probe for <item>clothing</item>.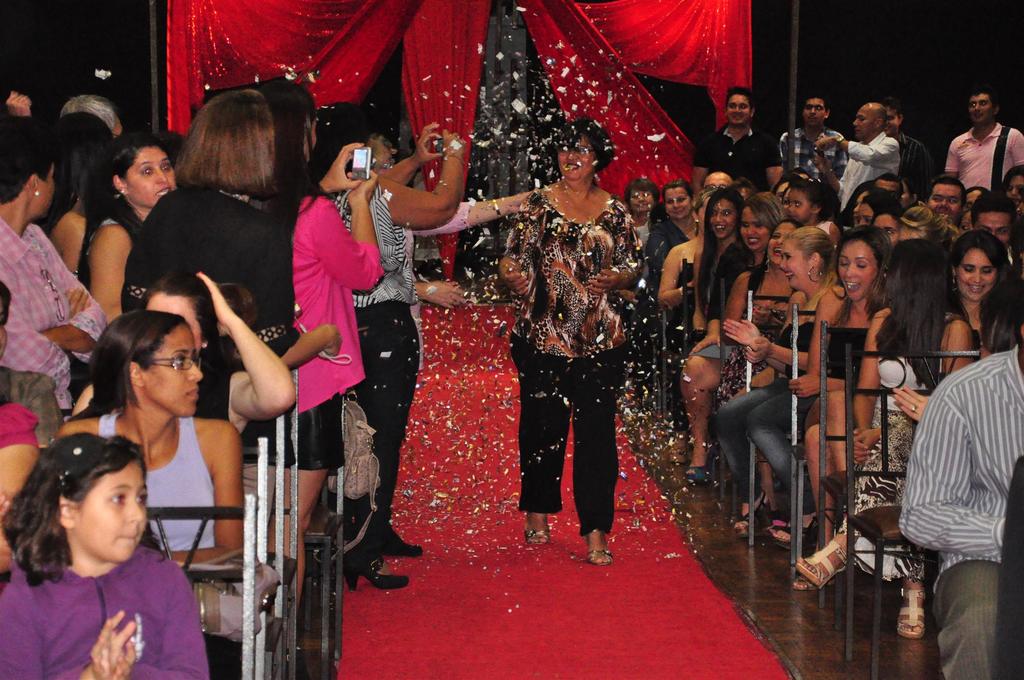
Probe result: [left=905, top=325, right=1012, bottom=626].
